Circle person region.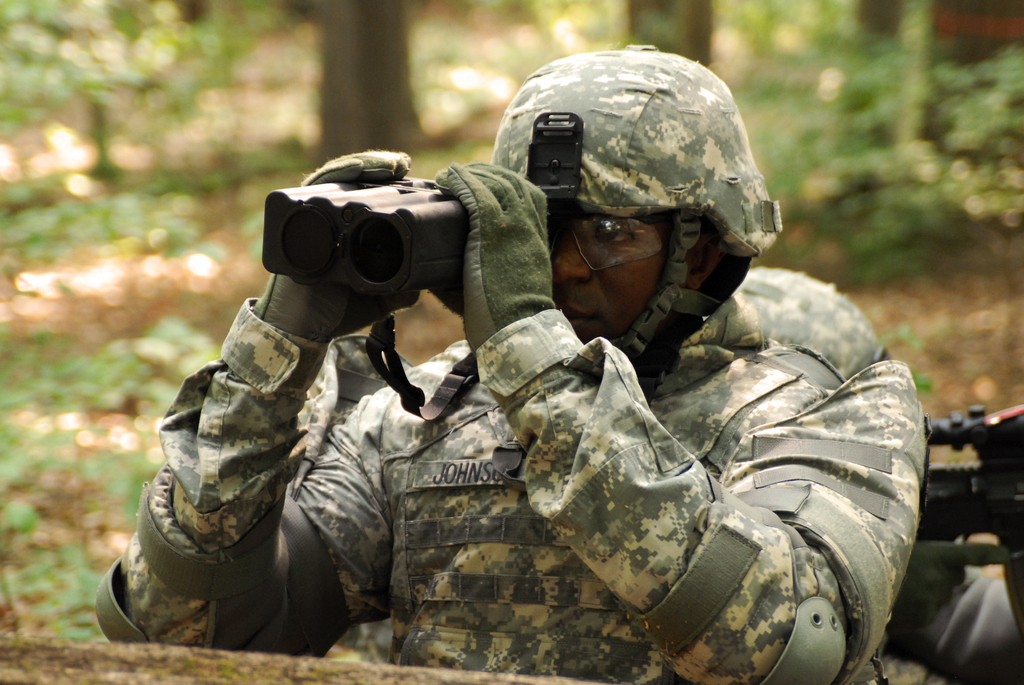
Region: l=95, t=41, r=924, b=684.
